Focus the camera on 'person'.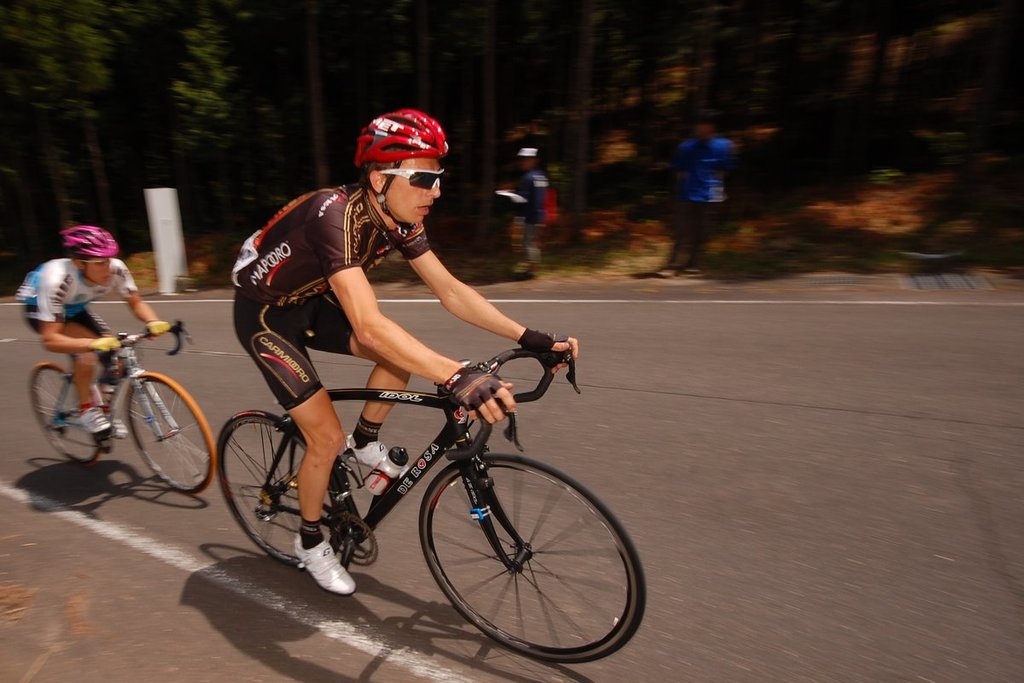
Focus region: pyautogui.locateOnScreen(214, 161, 545, 504).
